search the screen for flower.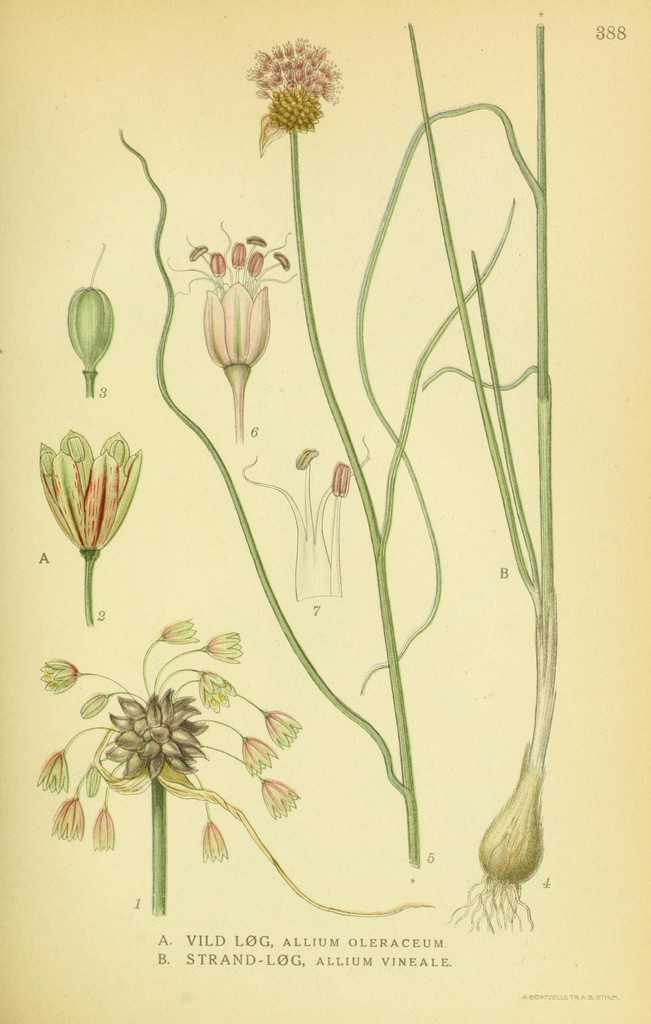
Found at <bbox>29, 748, 64, 792</bbox>.
